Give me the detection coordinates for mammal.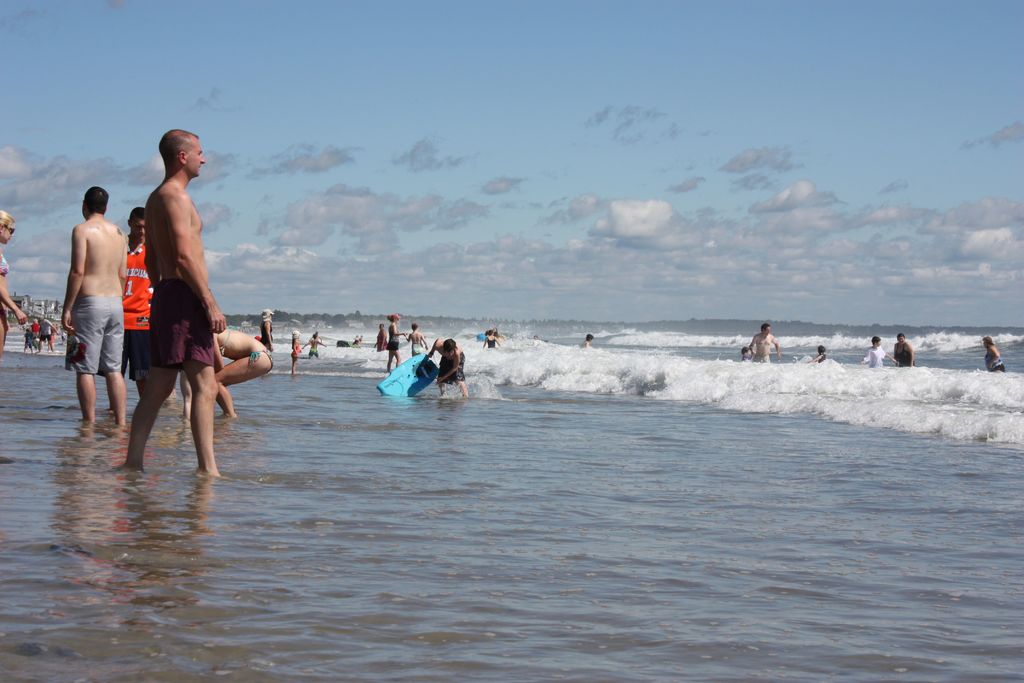
crop(49, 182, 124, 440).
